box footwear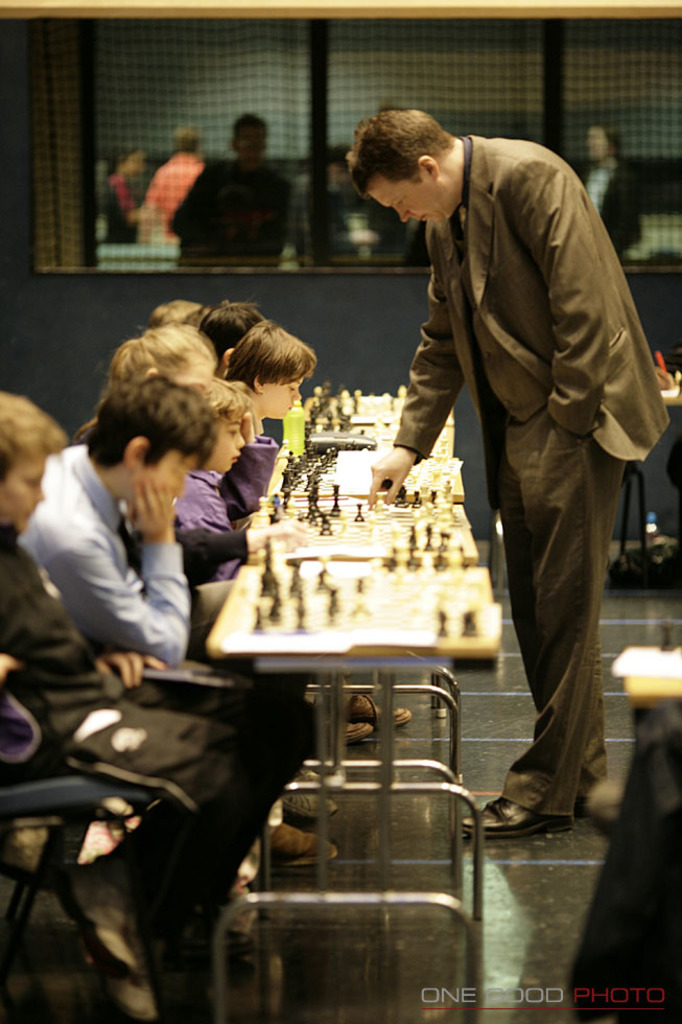
350 696 419 737
